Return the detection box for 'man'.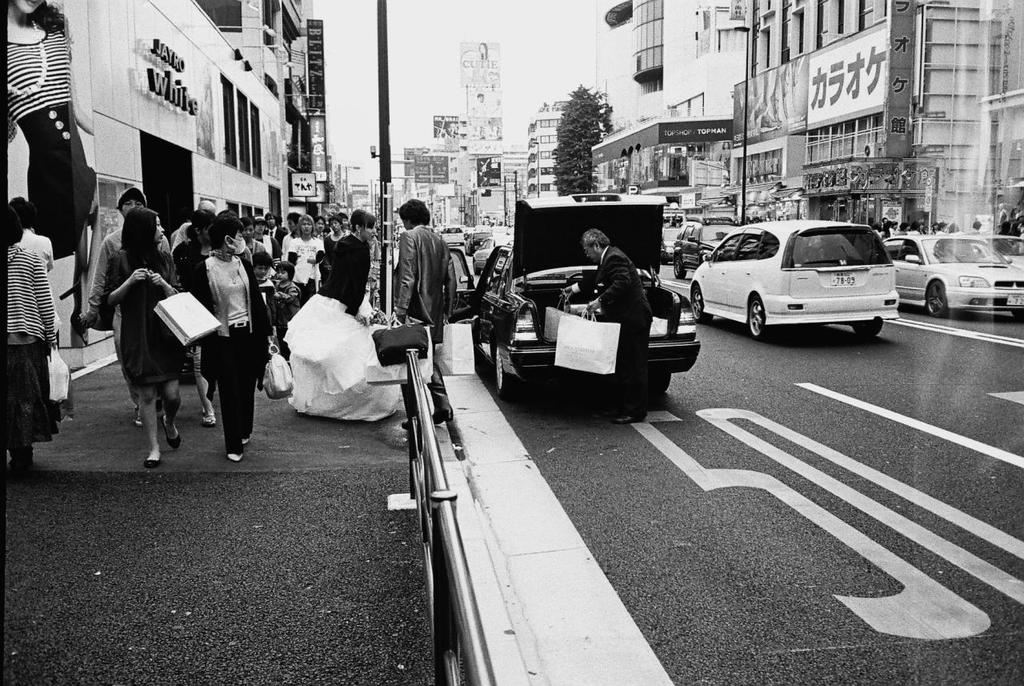
(left=312, top=215, right=324, bottom=239).
